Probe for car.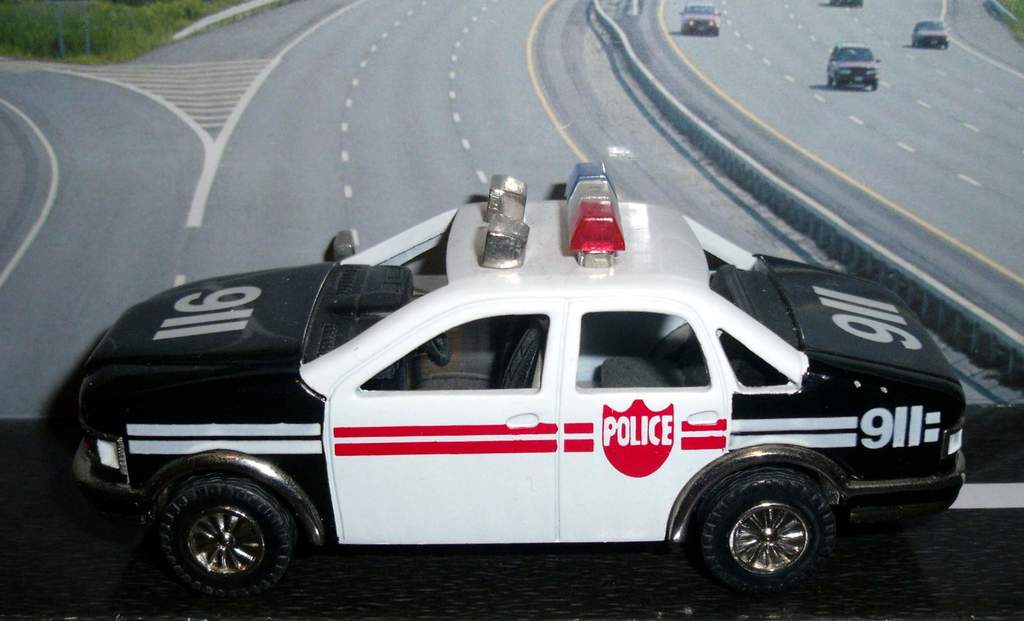
Probe result: crop(75, 159, 965, 602).
